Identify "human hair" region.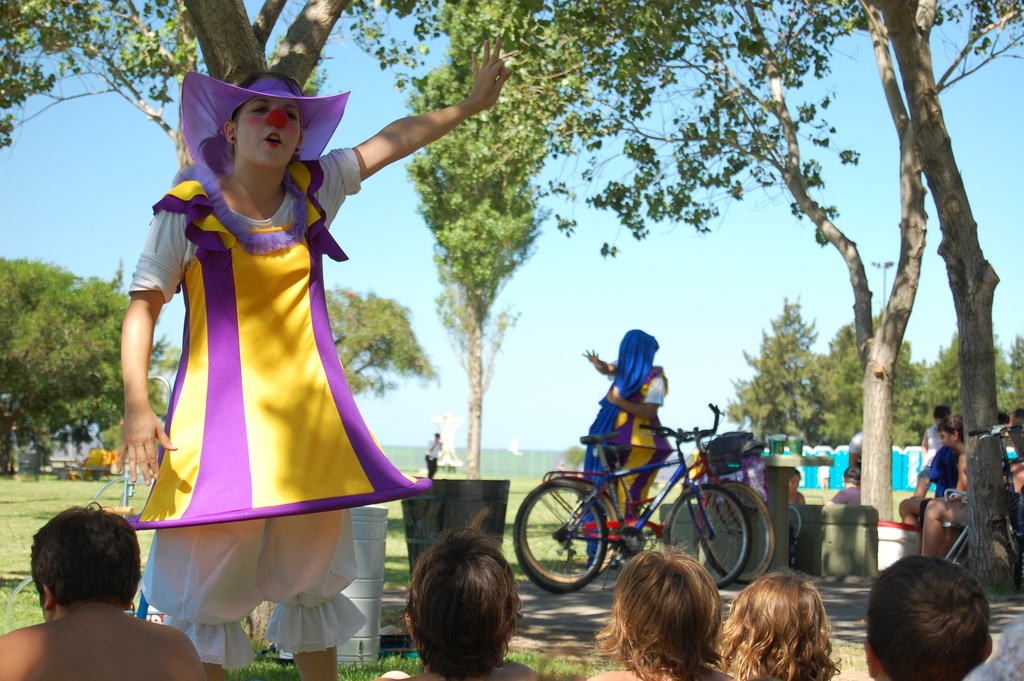
Region: bbox=[596, 542, 725, 680].
